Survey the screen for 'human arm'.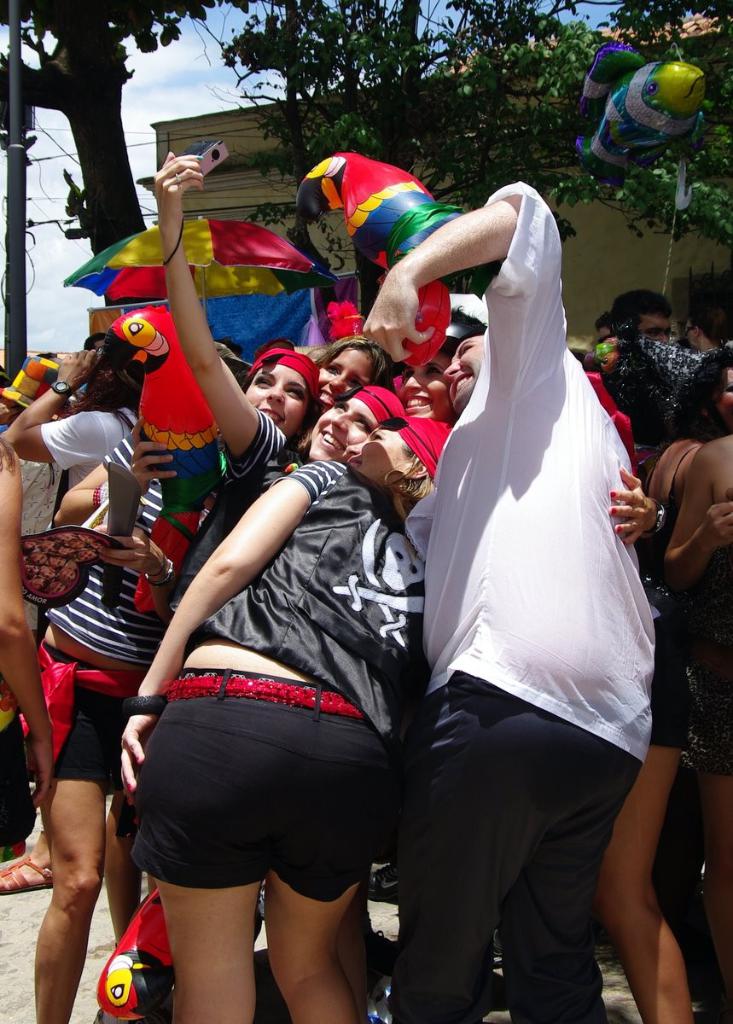
Survey found: Rect(659, 441, 732, 584).
